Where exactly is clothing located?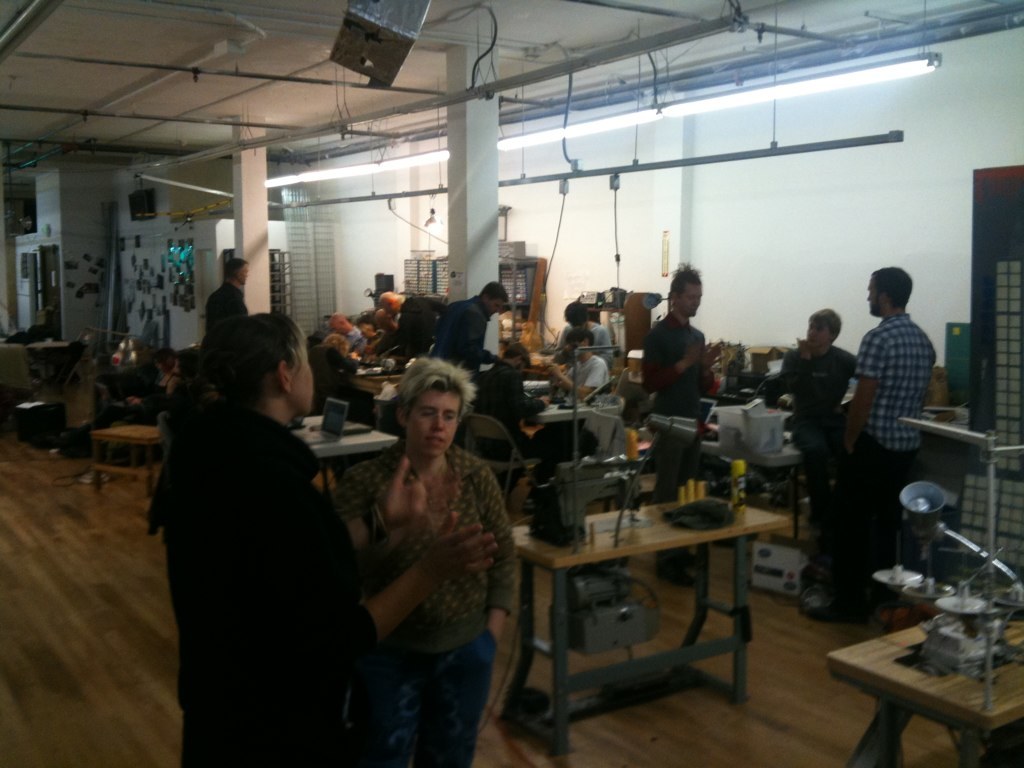
Its bounding box is box(361, 337, 387, 356).
